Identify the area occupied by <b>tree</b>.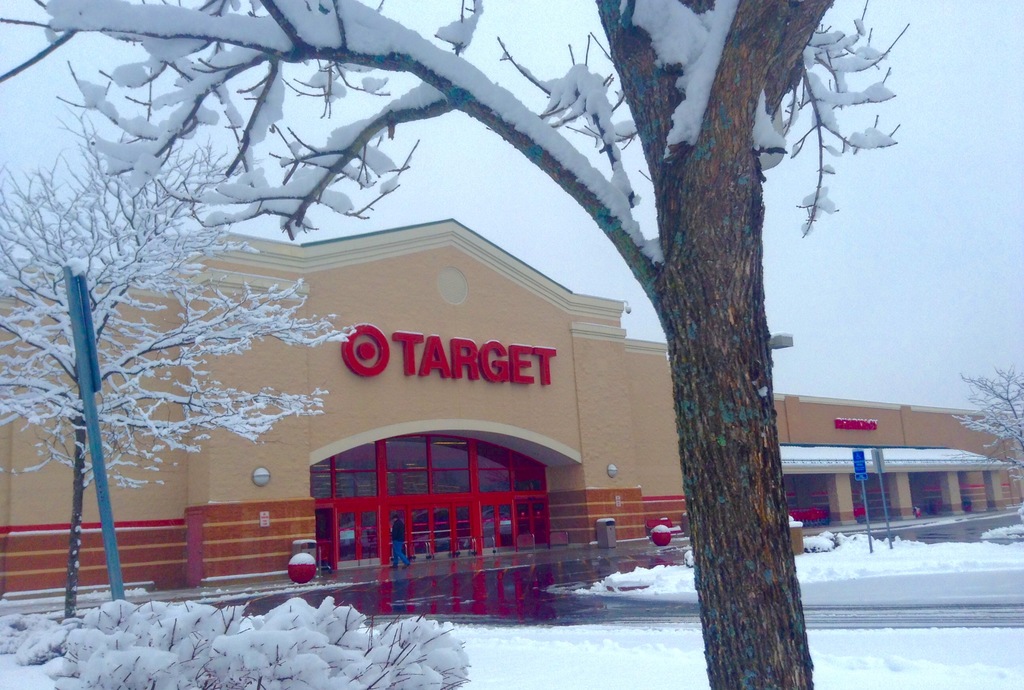
Area: detection(0, 106, 361, 621).
